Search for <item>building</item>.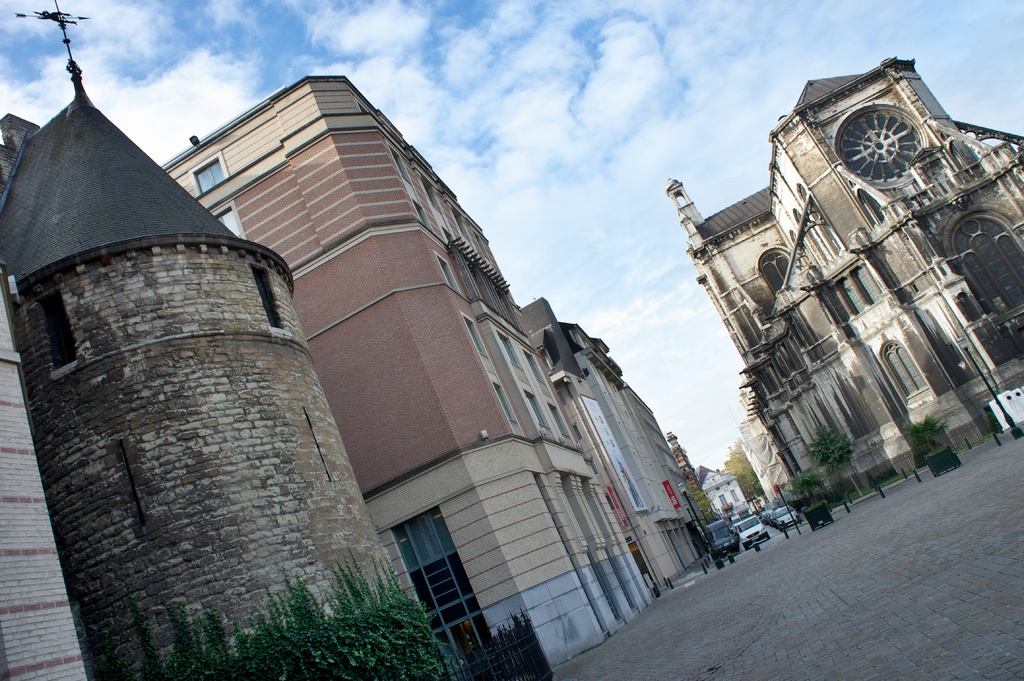
Found at [x1=0, y1=284, x2=90, y2=680].
